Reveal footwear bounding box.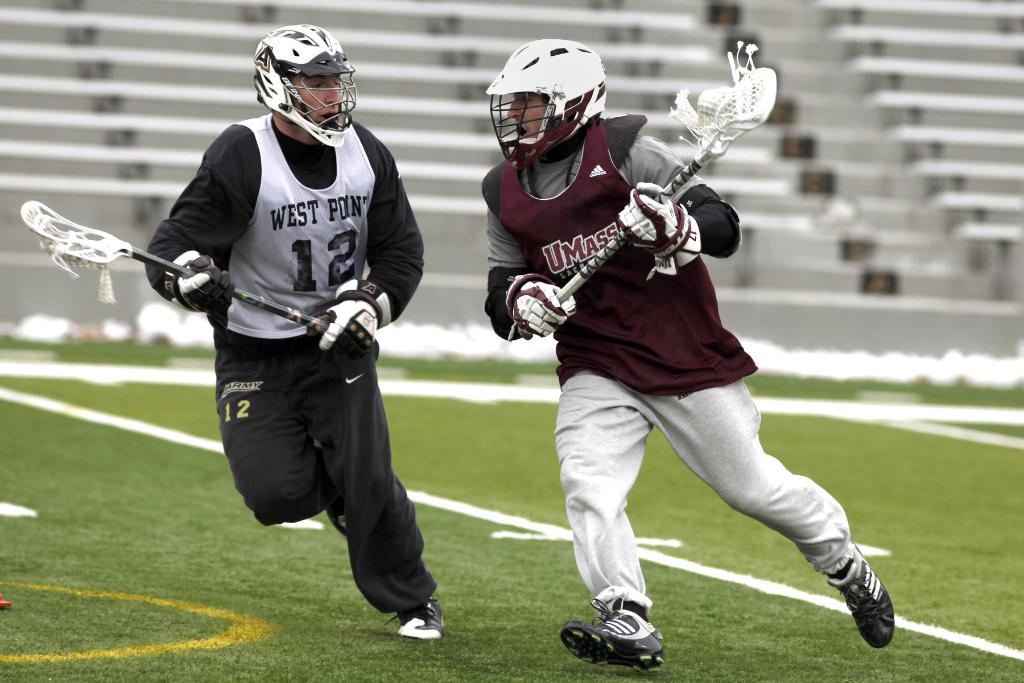
Revealed: {"left": 326, "top": 508, "right": 349, "bottom": 536}.
